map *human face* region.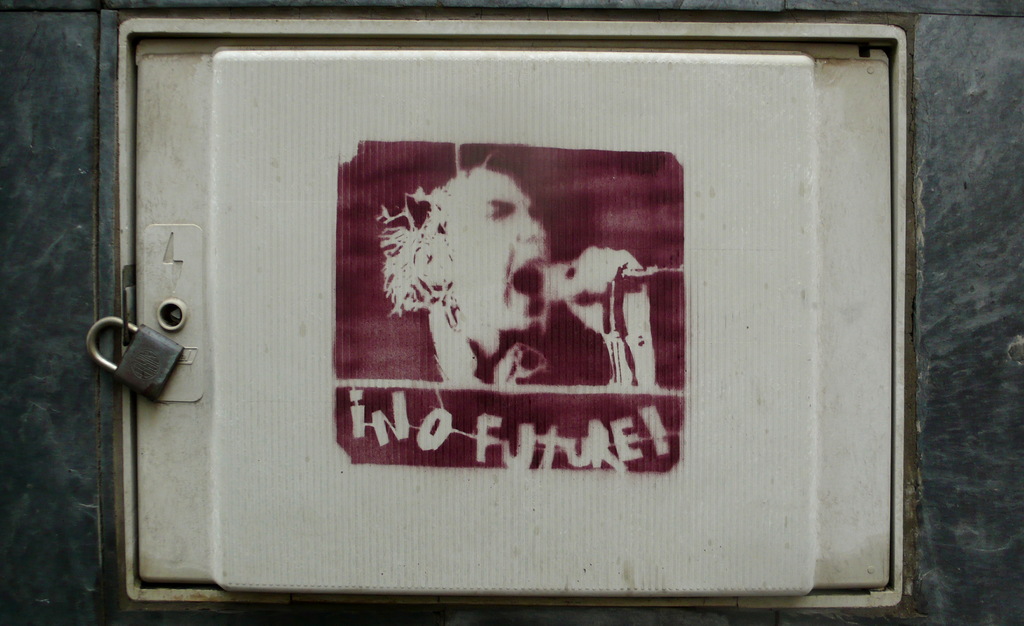
Mapped to pyautogui.locateOnScreen(456, 171, 552, 335).
